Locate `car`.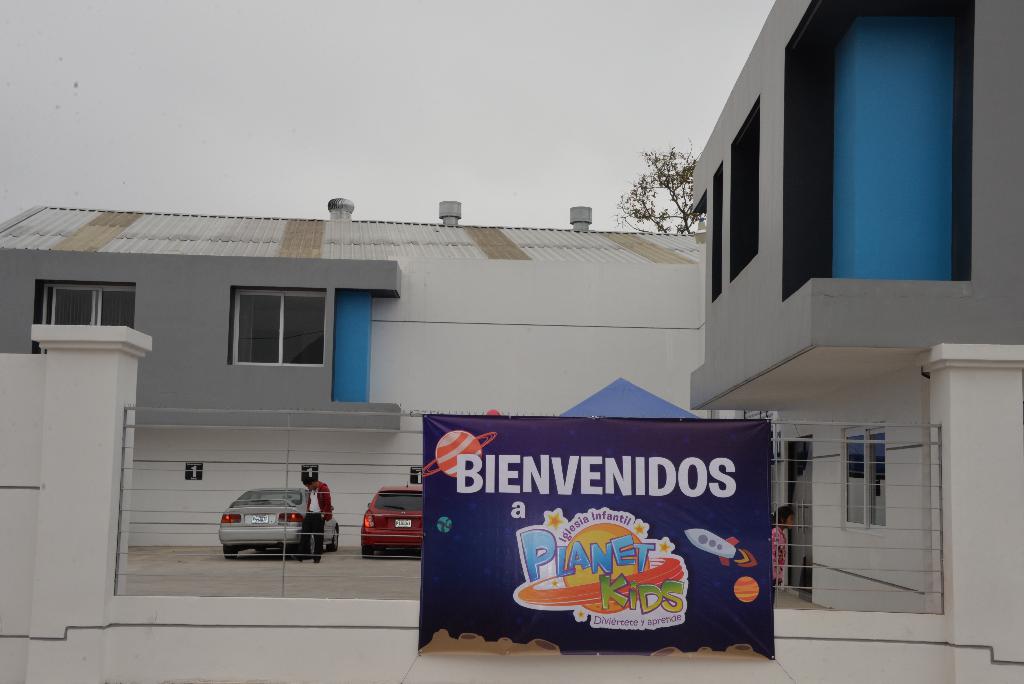
Bounding box: box=[358, 484, 422, 557].
